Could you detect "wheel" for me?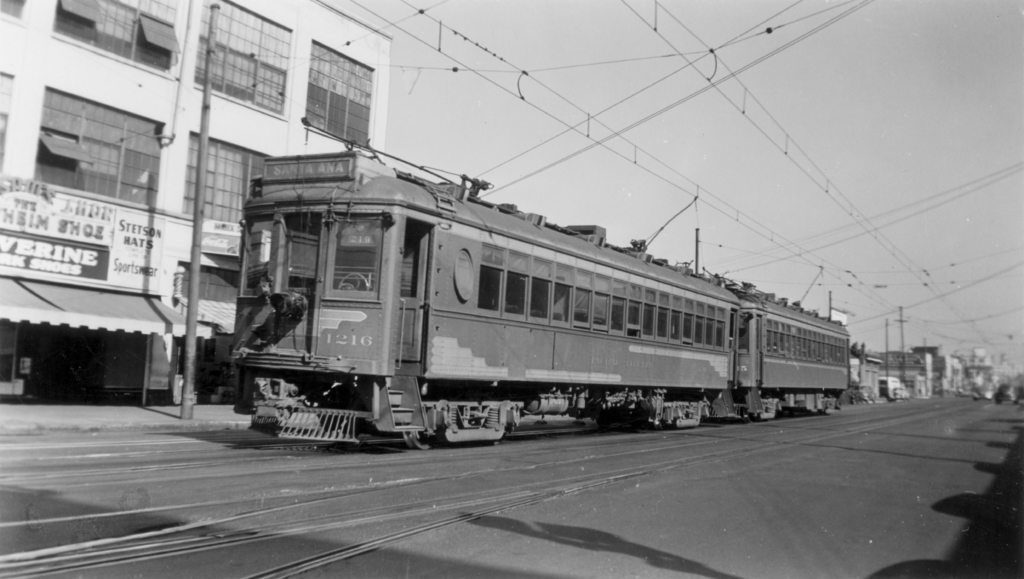
Detection result: x1=401, y1=428, x2=437, y2=456.
